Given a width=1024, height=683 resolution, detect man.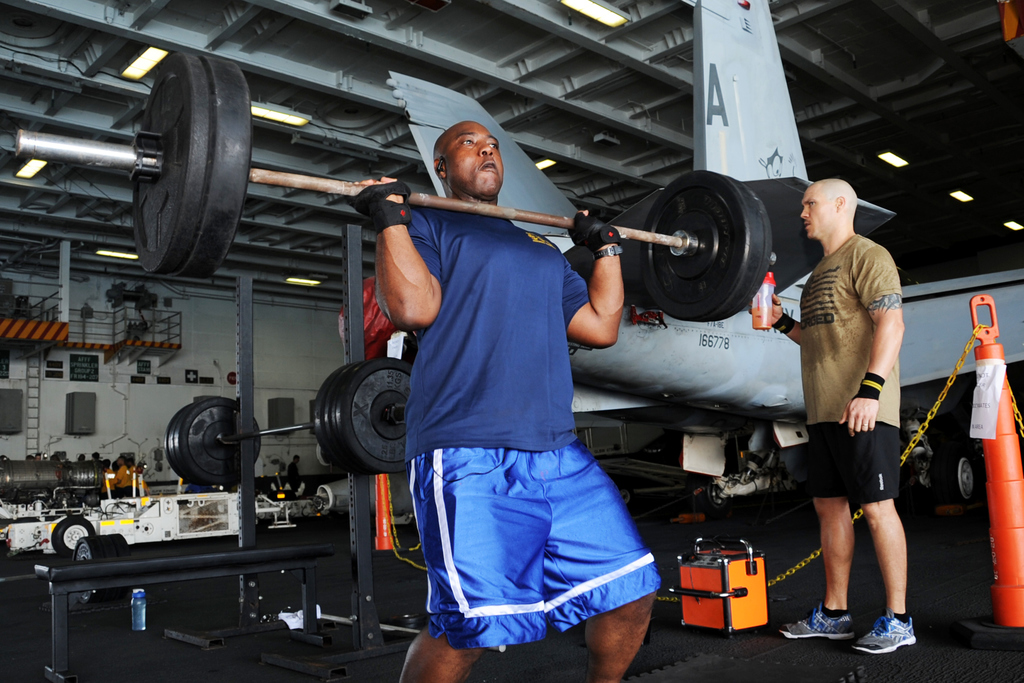
(137, 463, 150, 497).
